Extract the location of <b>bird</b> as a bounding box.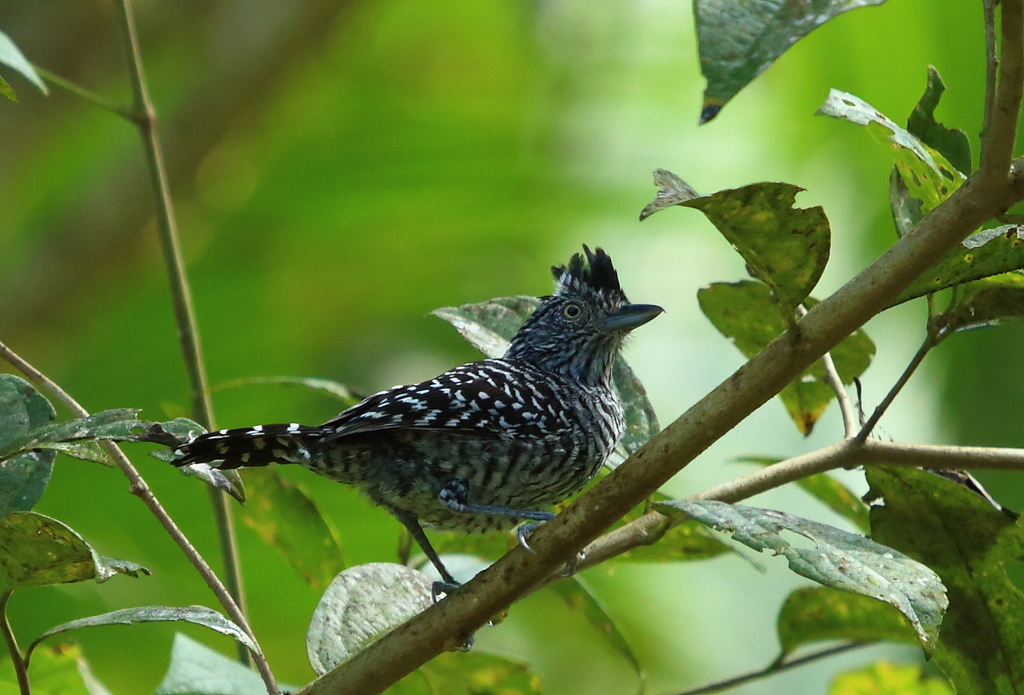
<bbox>121, 256, 661, 609</bbox>.
